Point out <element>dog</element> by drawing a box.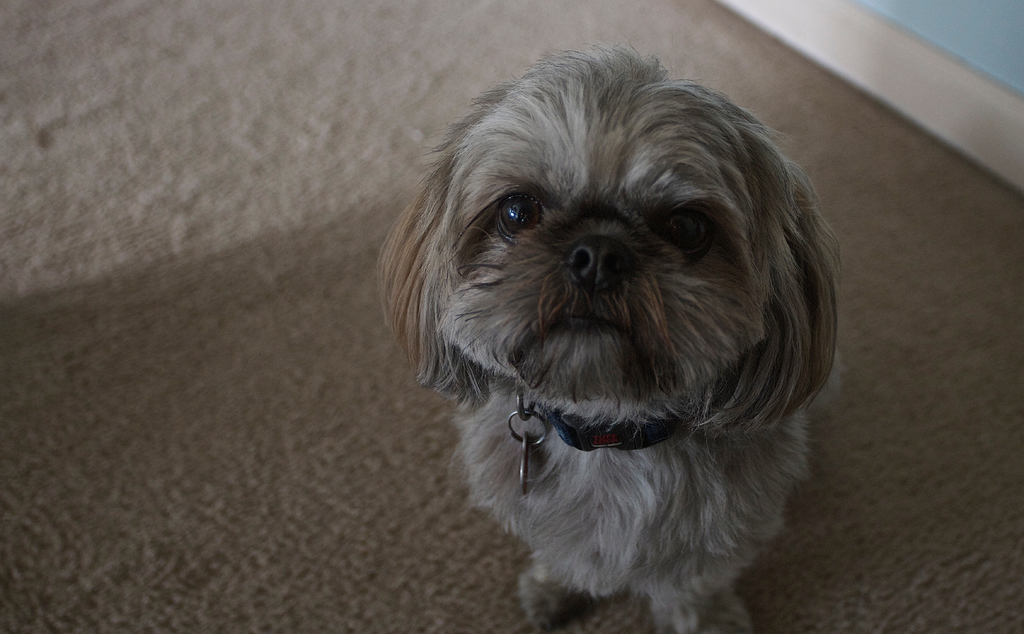
(left=378, top=45, right=842, bottom=633).
